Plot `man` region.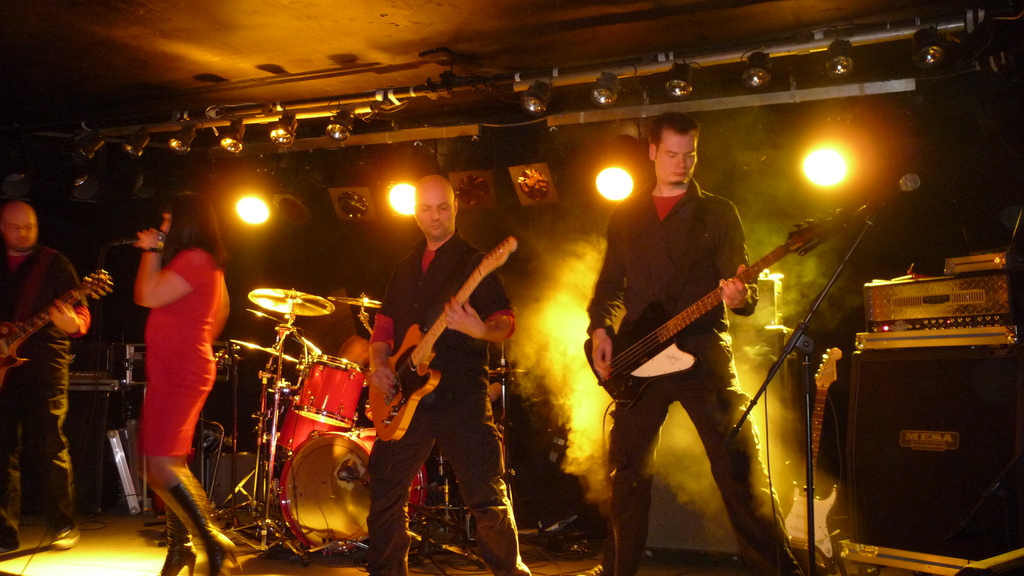
Plotted at rect(362, 172, 535, 575).
